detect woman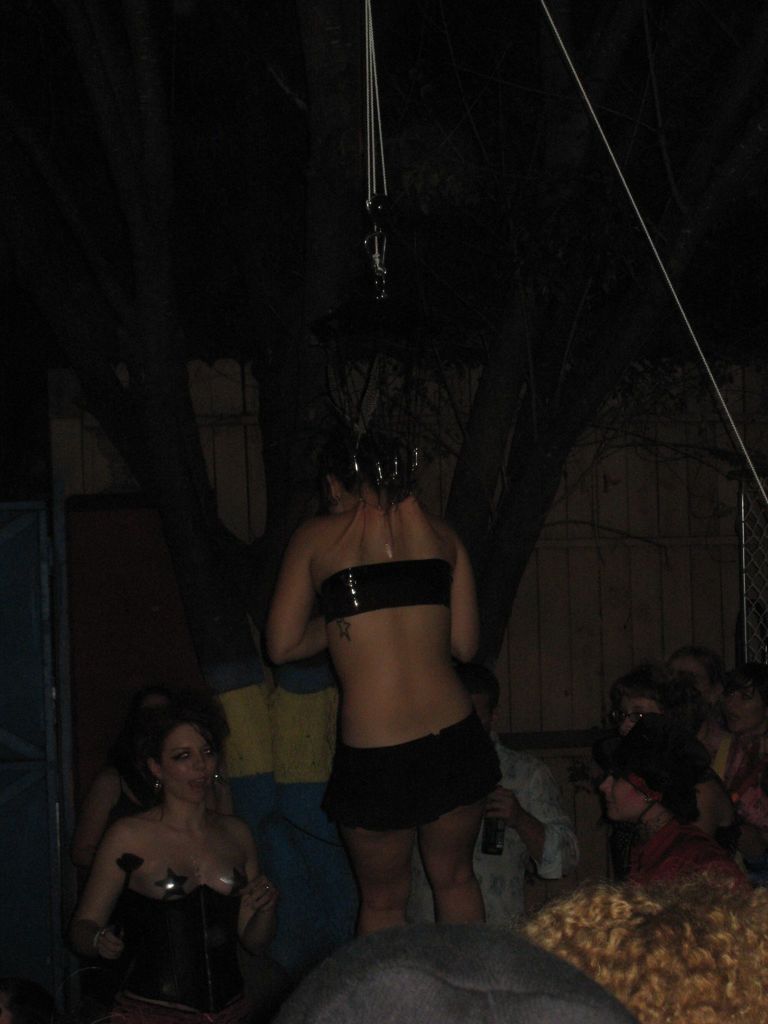
(264,404,485,935)
